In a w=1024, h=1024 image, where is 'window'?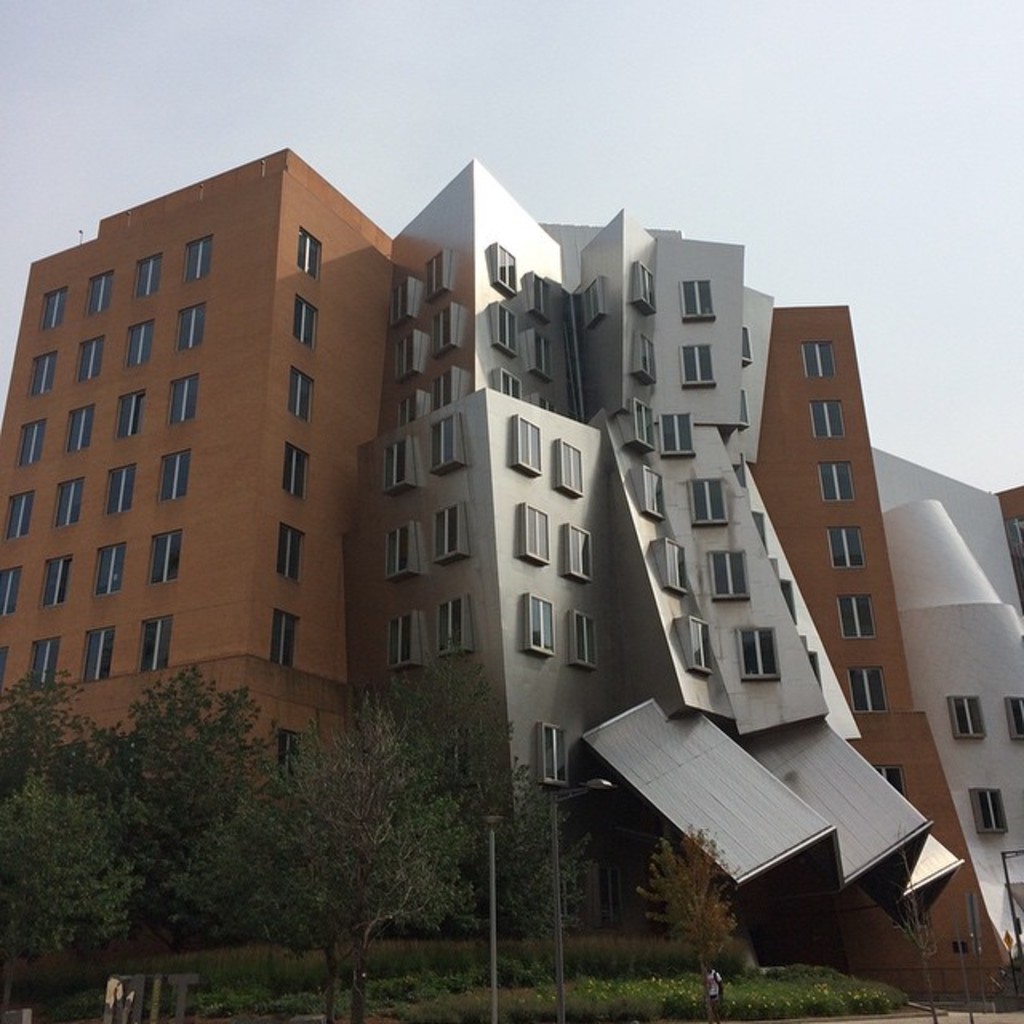
<region>438, 587, 469, 654</region>.
